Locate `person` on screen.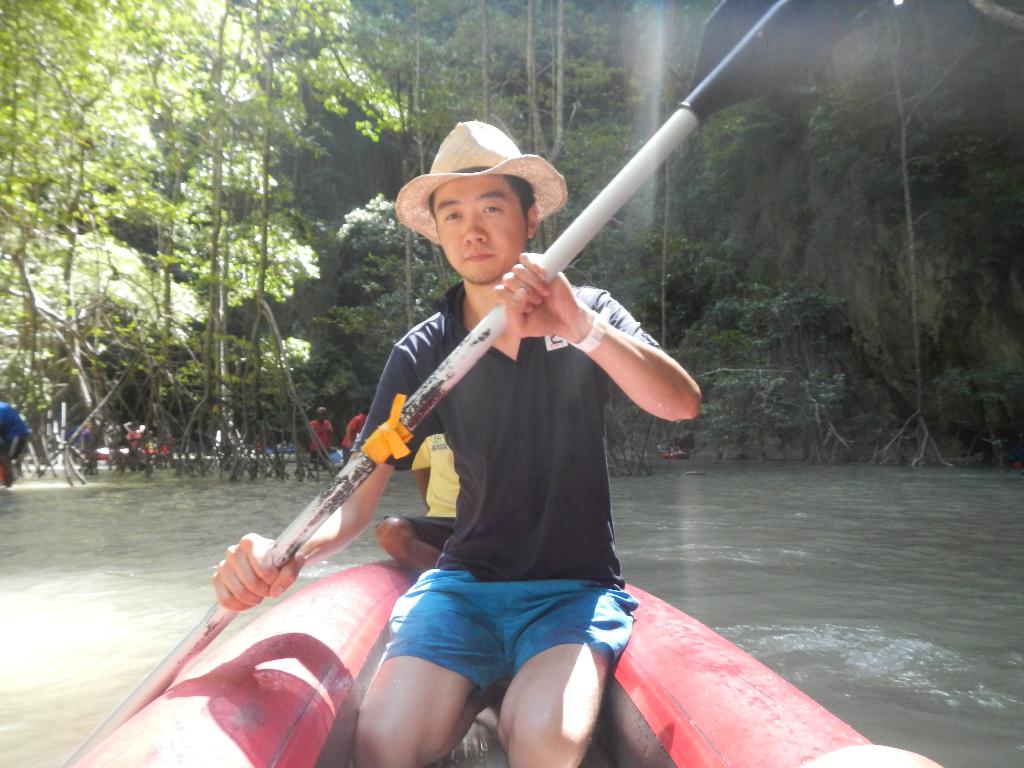
On screen at 222,201,616,653.
